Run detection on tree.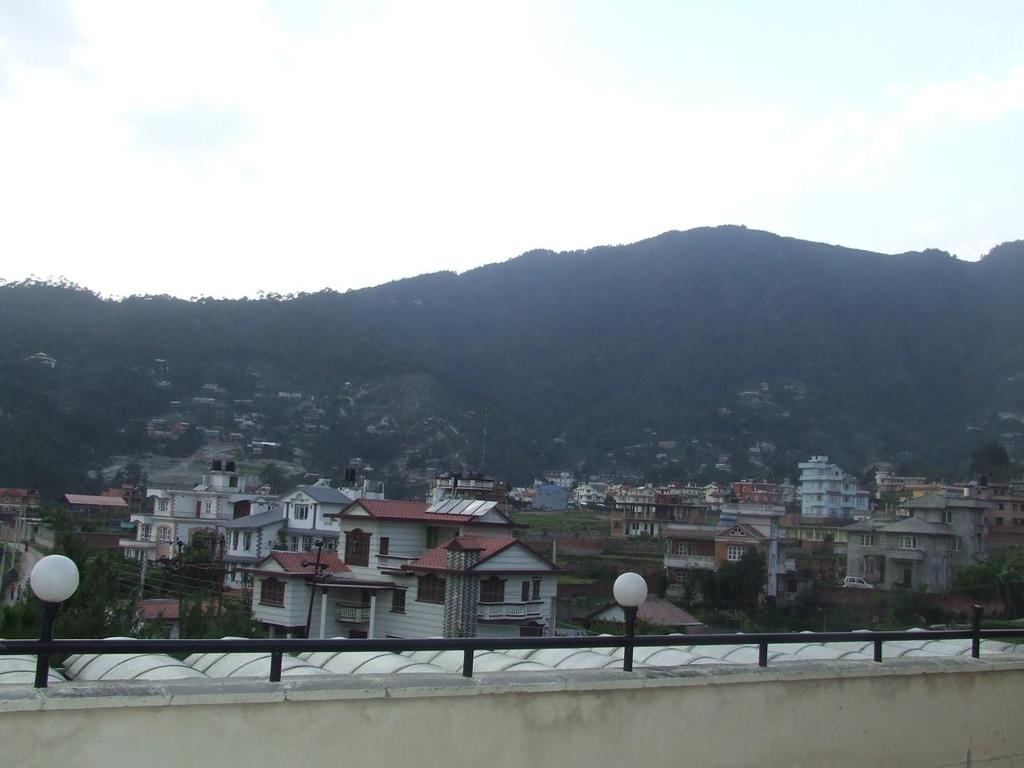
Result: select_region(945, 545, 1023, 631).
